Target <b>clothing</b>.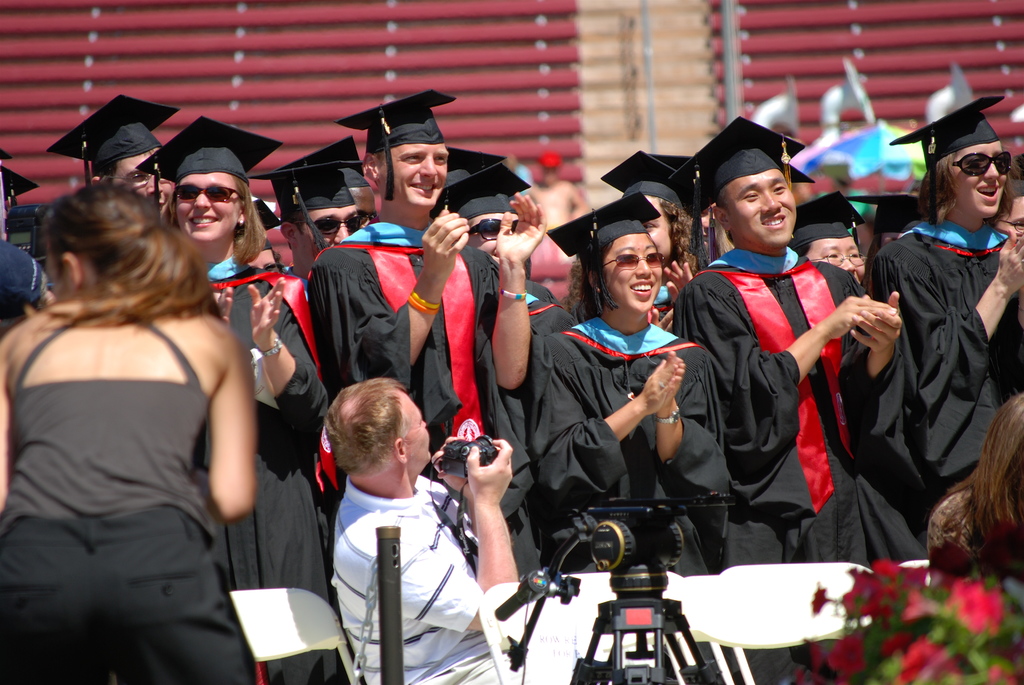
Target region: l=192, t=249, r=321, b=684.
